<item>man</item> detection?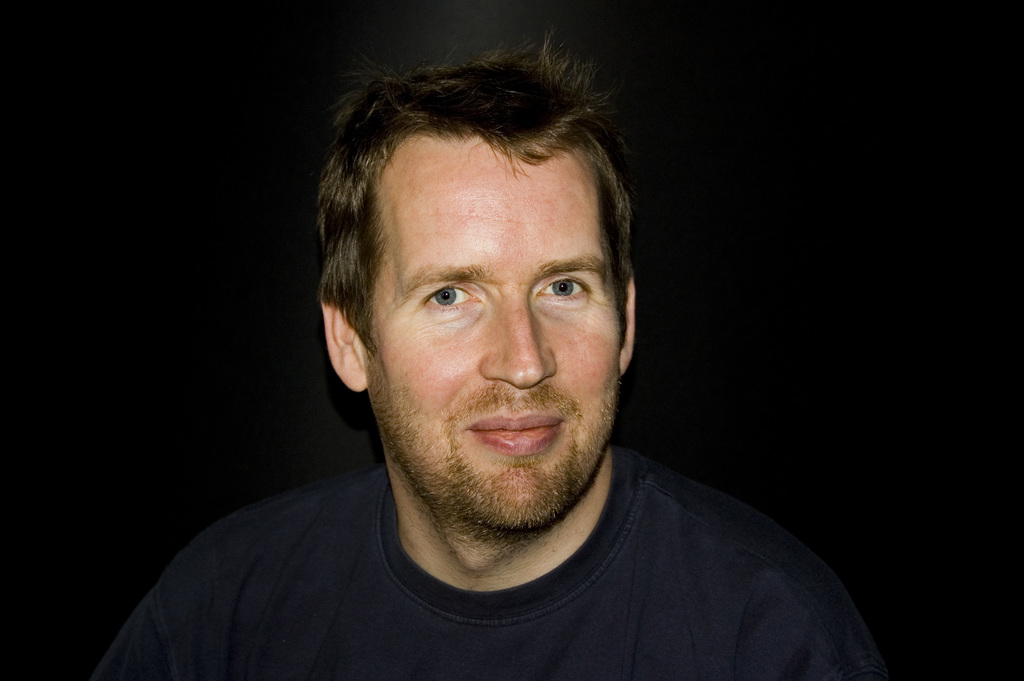
detection(126, 56, 925, 680)
